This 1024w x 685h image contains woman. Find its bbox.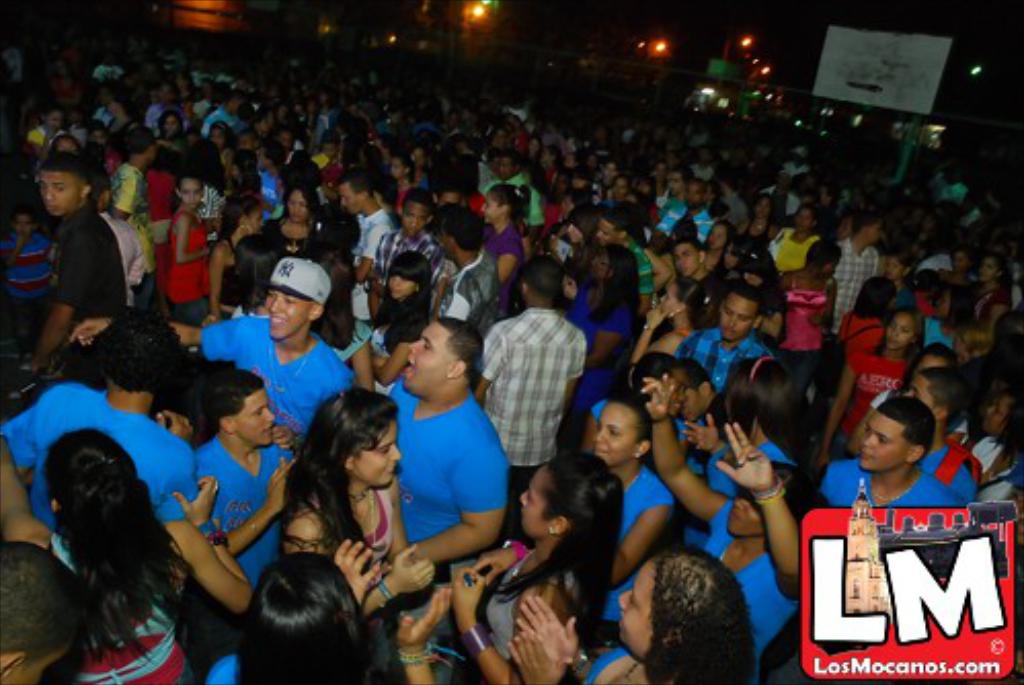
<bbox>747, 189, 774, 246</bbox>.
